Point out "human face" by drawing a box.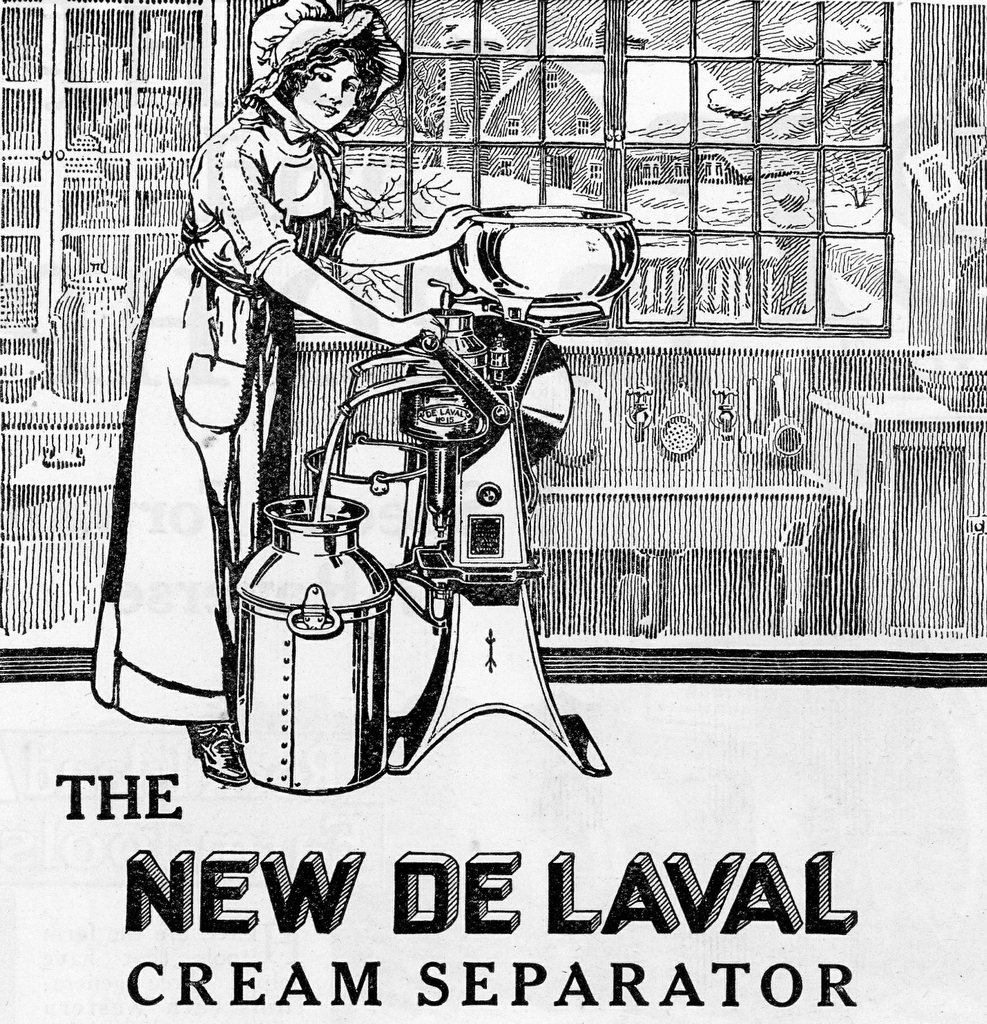
293/50/363/133.
